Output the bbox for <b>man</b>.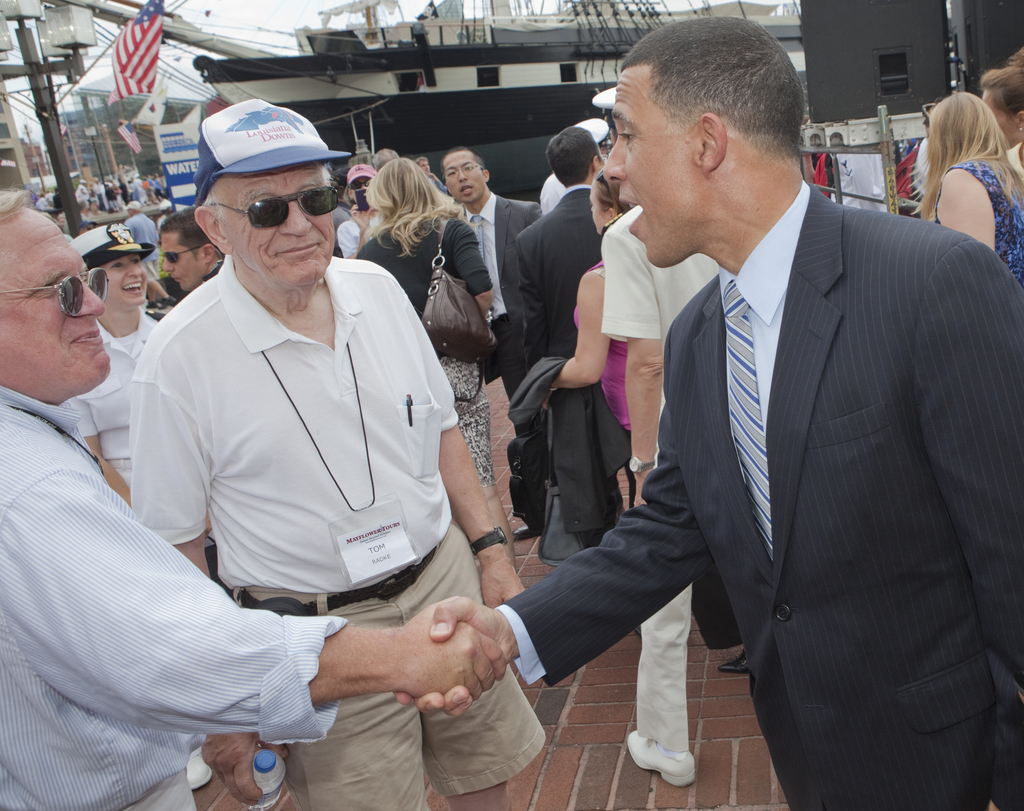
region(369, 147, 401, 170).
